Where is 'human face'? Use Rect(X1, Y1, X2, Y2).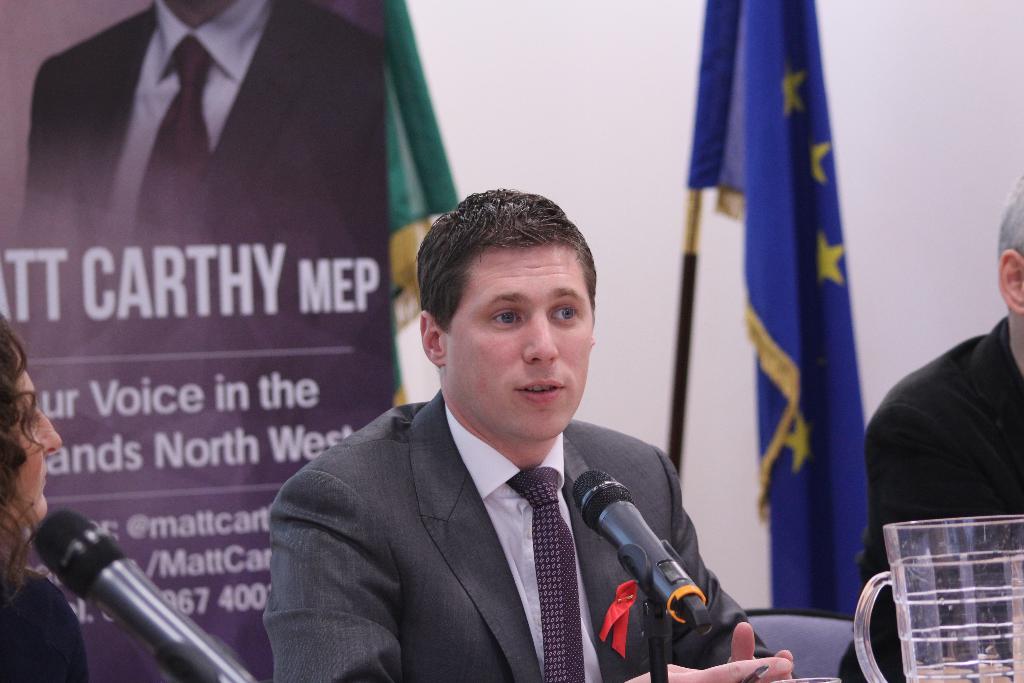
Rect(440, 242, 599, 436).
